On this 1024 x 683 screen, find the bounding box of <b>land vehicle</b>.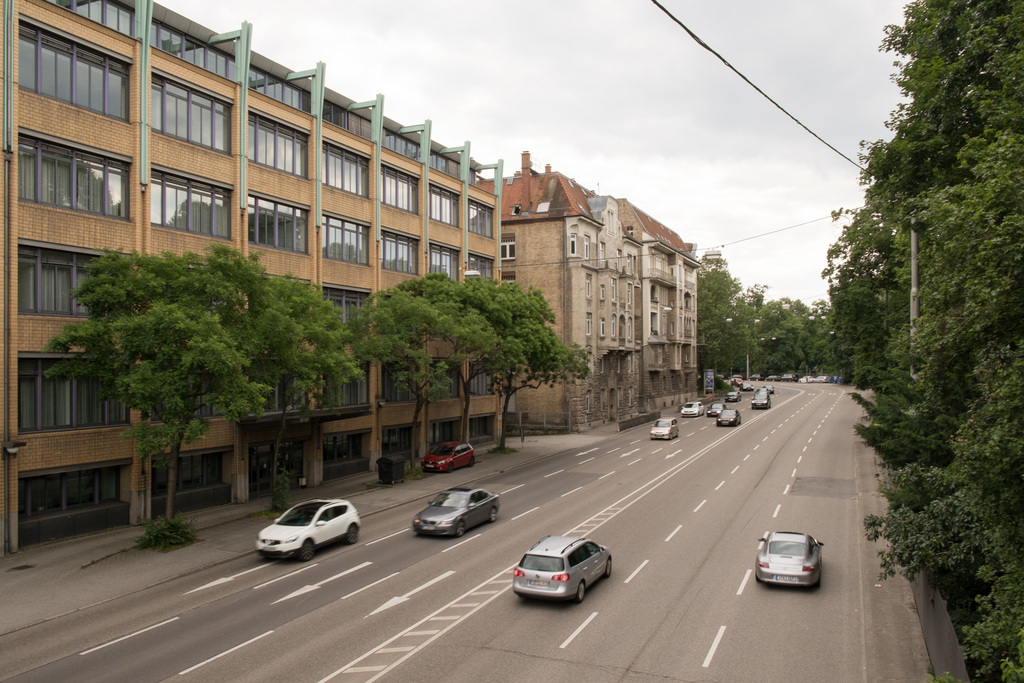
Bounding box: (left=716, top=409, right=742, bottom=427).
